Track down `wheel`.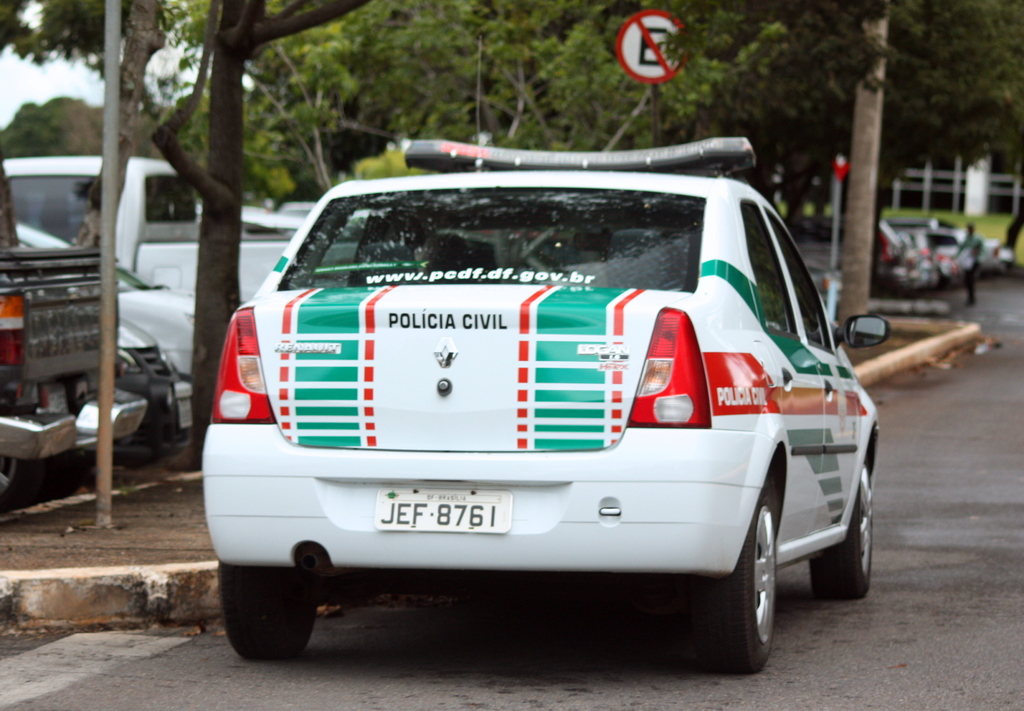
Tracked to <region>211, 564, 320, 662</region>.
